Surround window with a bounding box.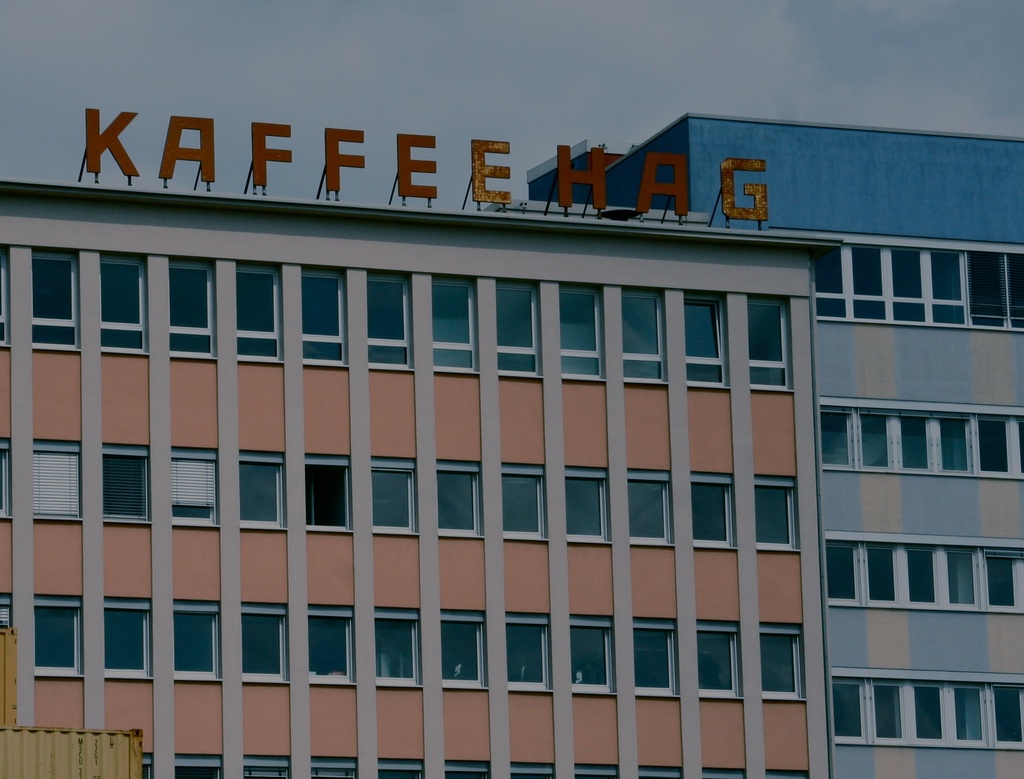
bbox=[305, 263, 344, 365].
